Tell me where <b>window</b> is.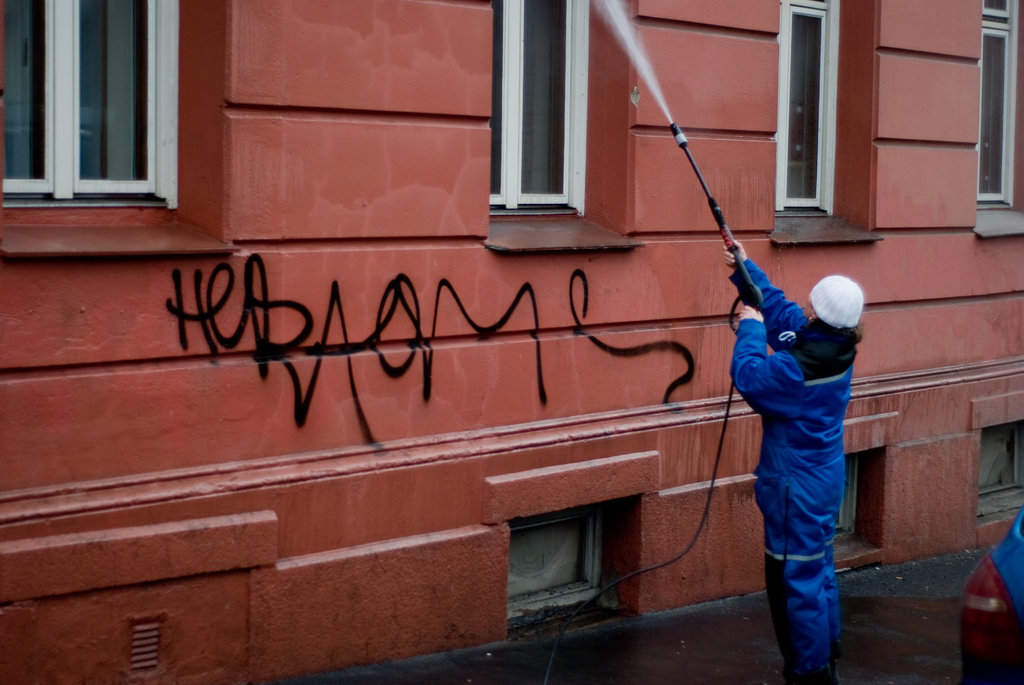
<b>window</b> is at (489,0,585,214).
